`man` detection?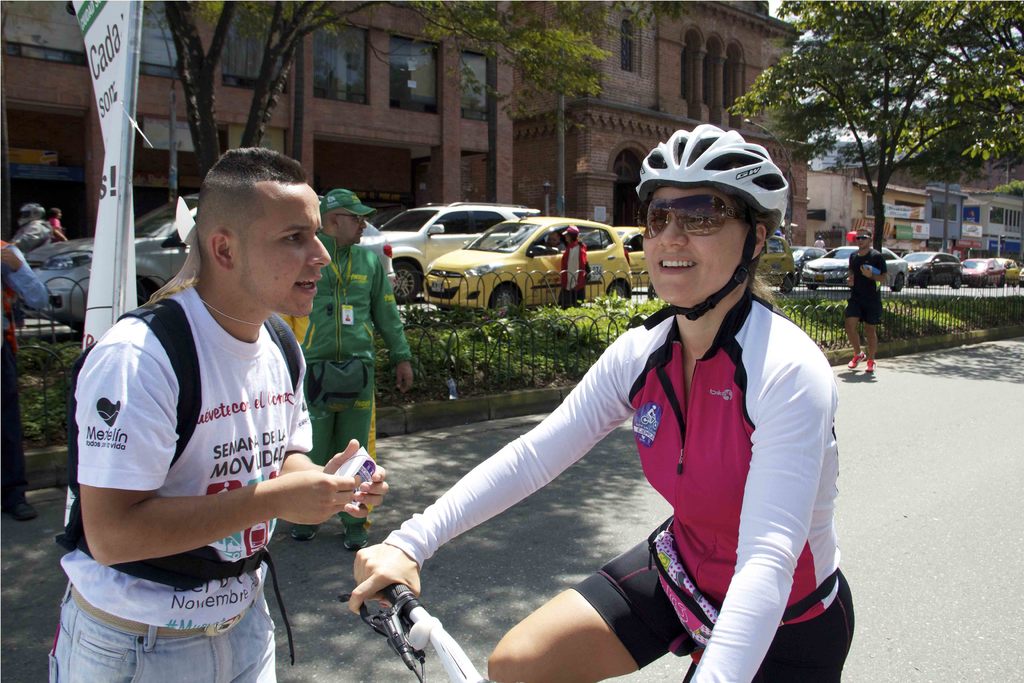
region(846, 230, 889, 372)
